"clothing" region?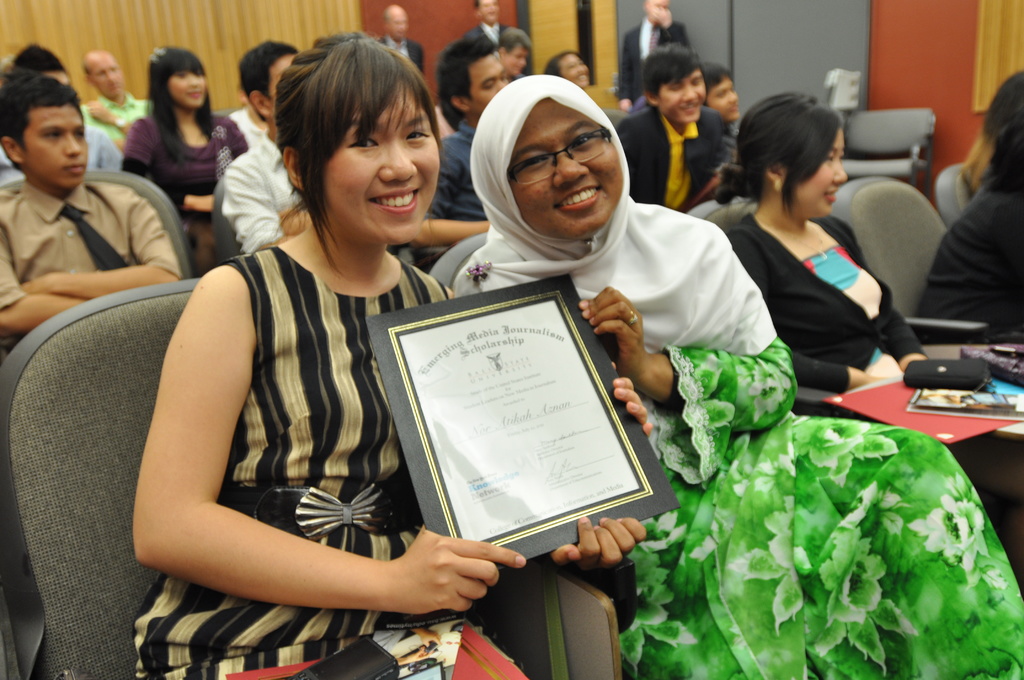
[623, 102, 738, 205]
